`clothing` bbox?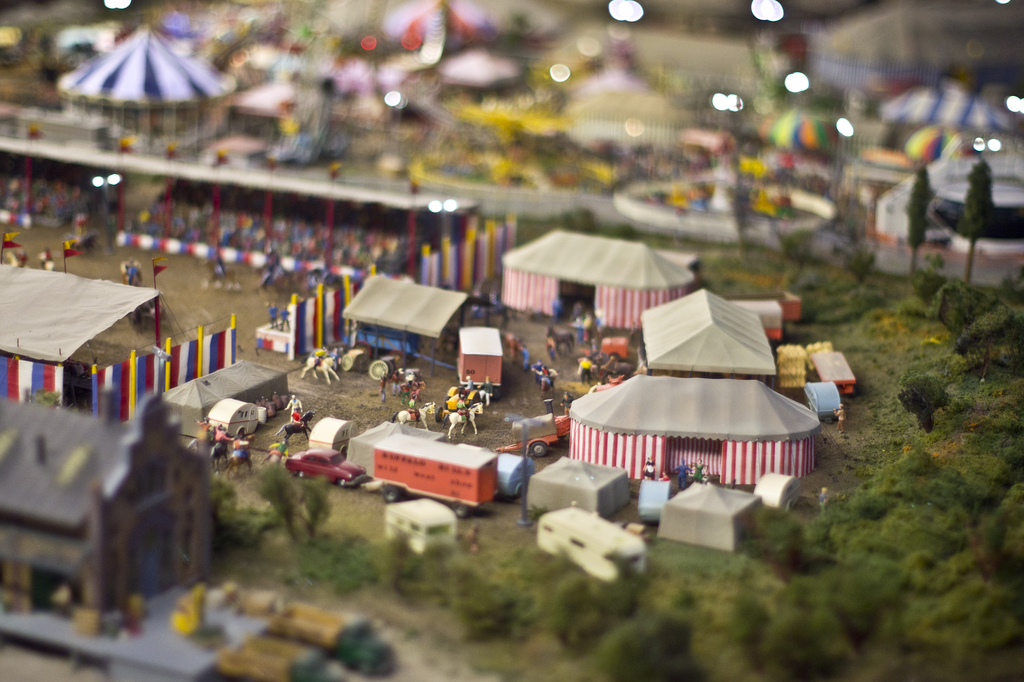
bbox=(694, 462, 703, 482)
